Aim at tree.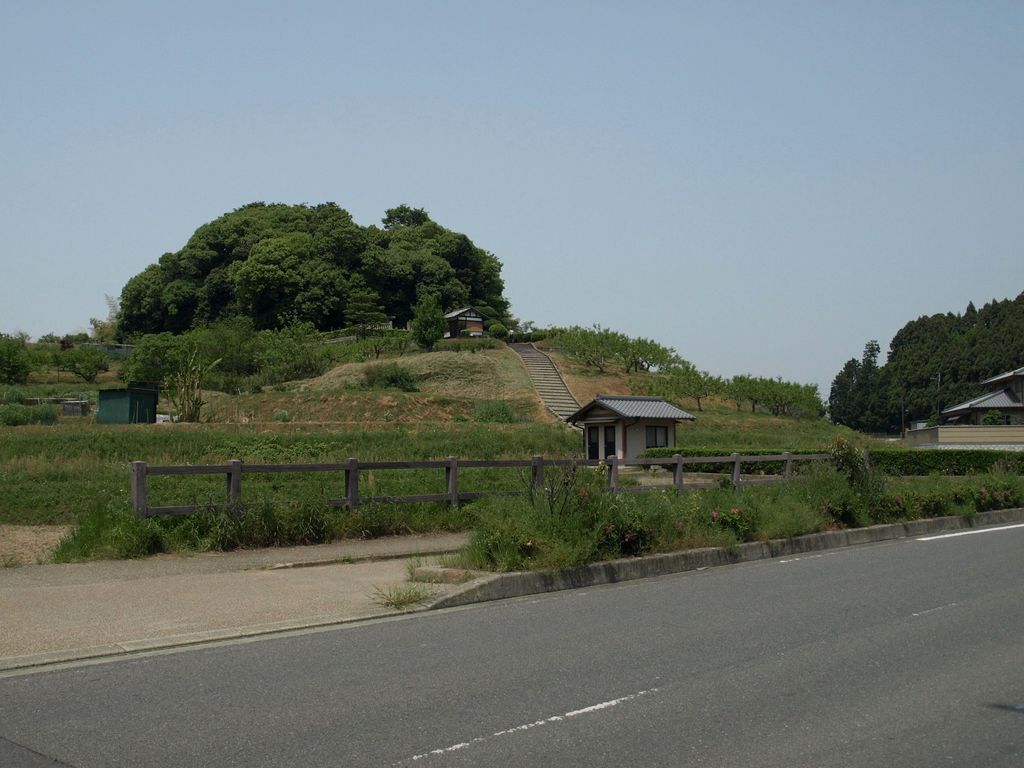
Aimed at (left=132, top=335, right=191, bottom=388).
